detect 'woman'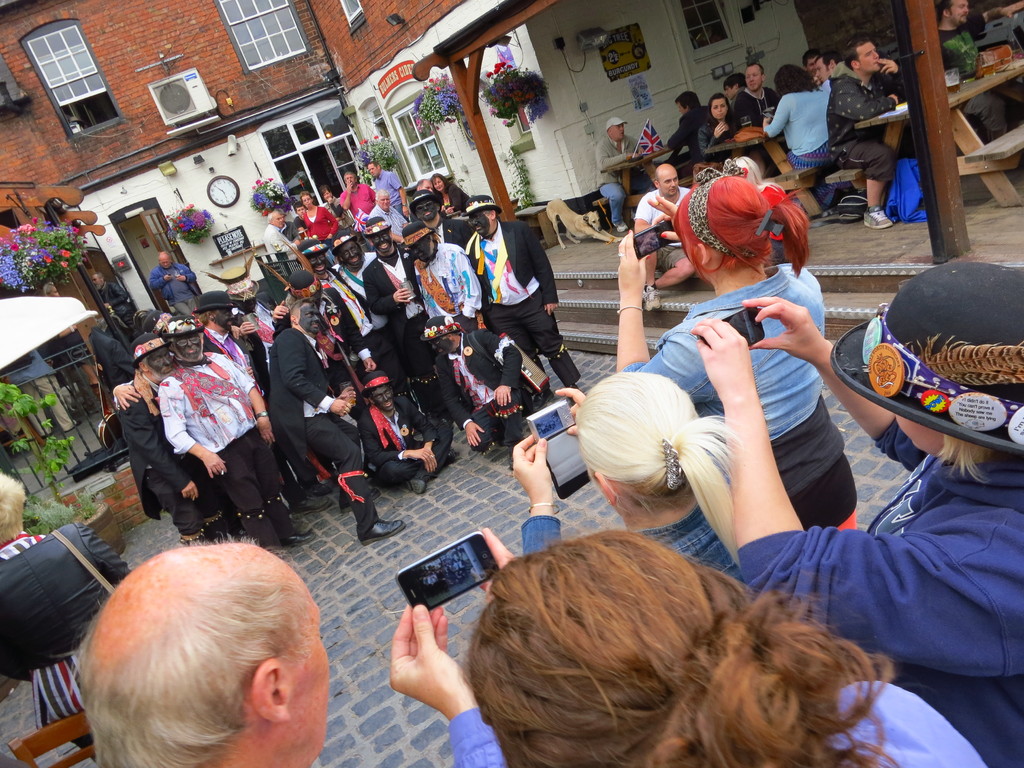
321, 187, 356, 224
